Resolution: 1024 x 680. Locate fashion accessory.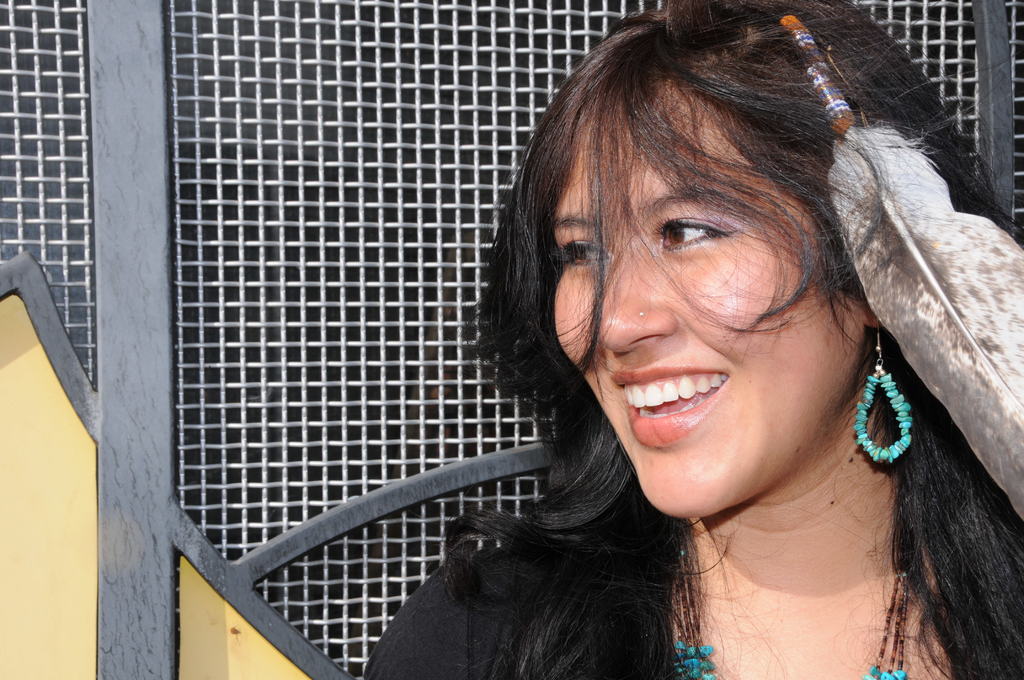
(771, 15, 1023, 522).
